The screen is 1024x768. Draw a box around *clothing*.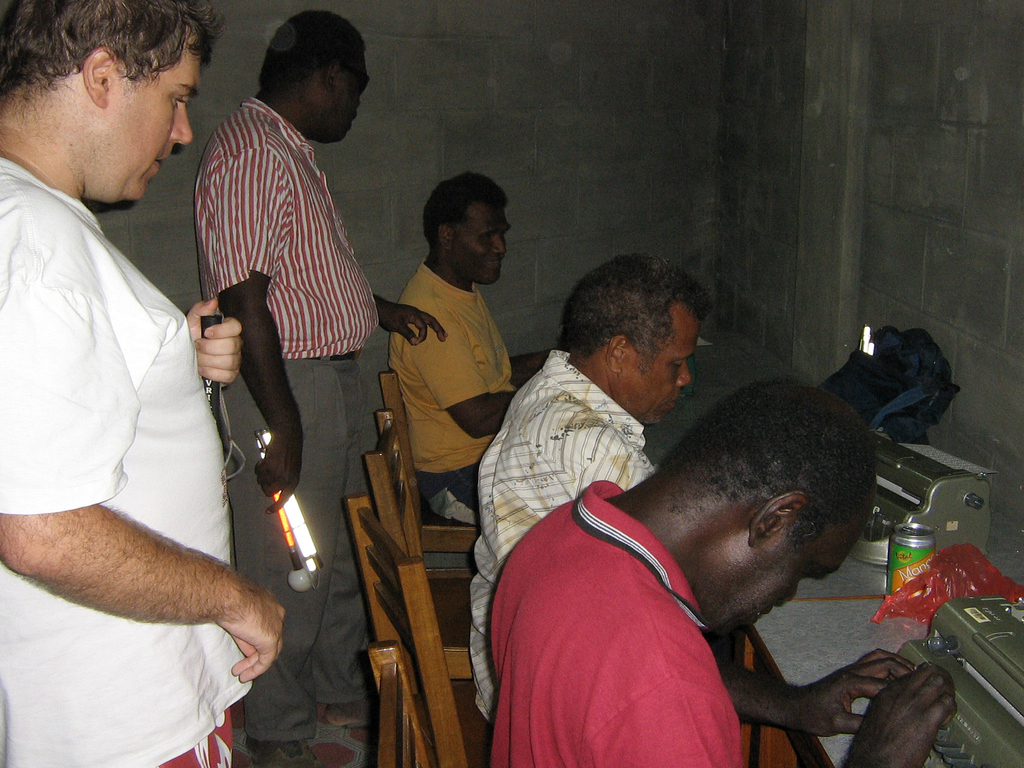
491:479:745:767.
